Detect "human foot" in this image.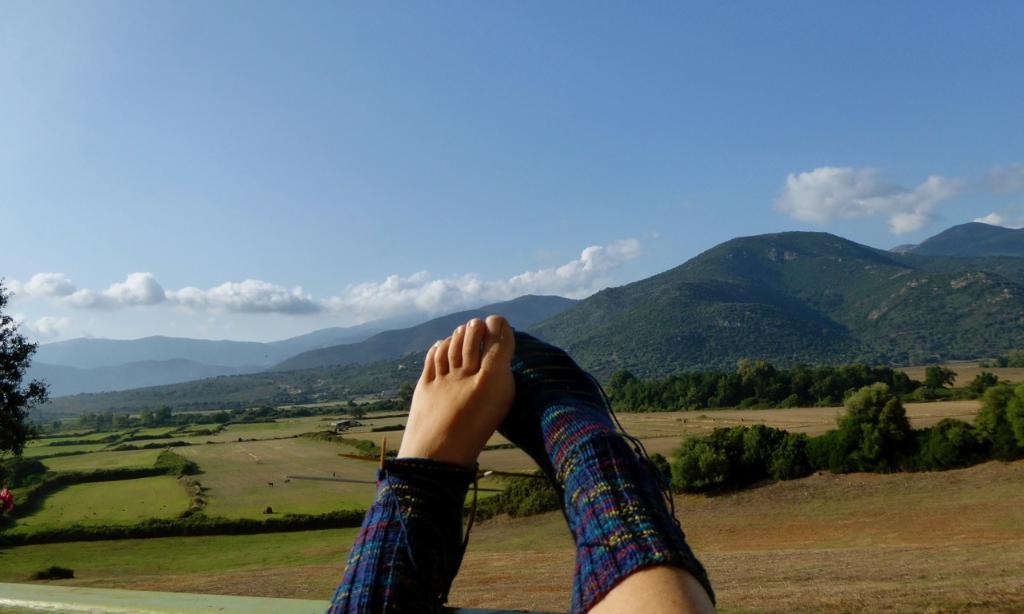
Detection: 388 343 534 520.
